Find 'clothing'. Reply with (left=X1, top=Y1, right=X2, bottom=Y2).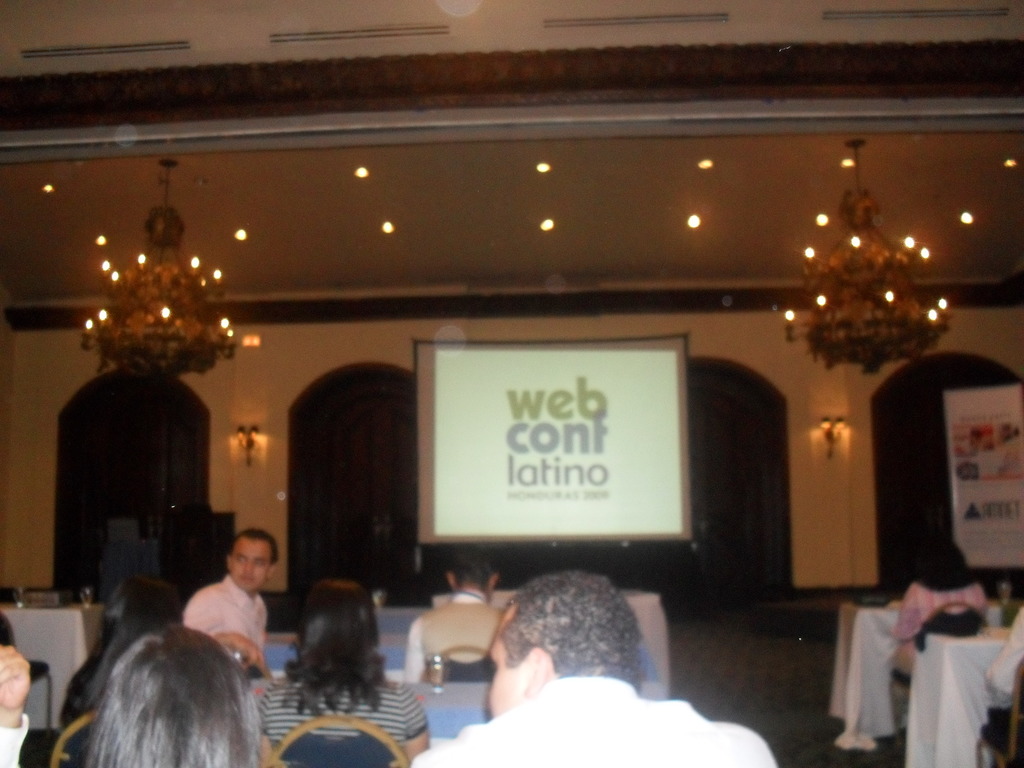
(left=257, top=671, right=438, bottom=755).
